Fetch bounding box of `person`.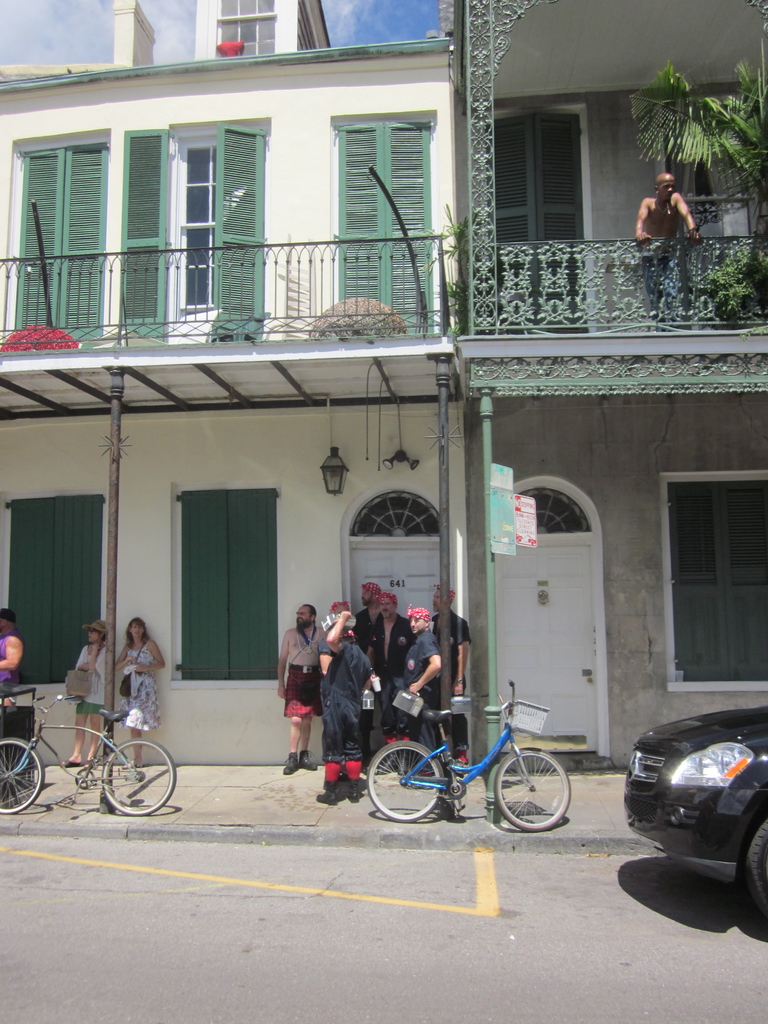
Bbox: [367,585,405,698].
